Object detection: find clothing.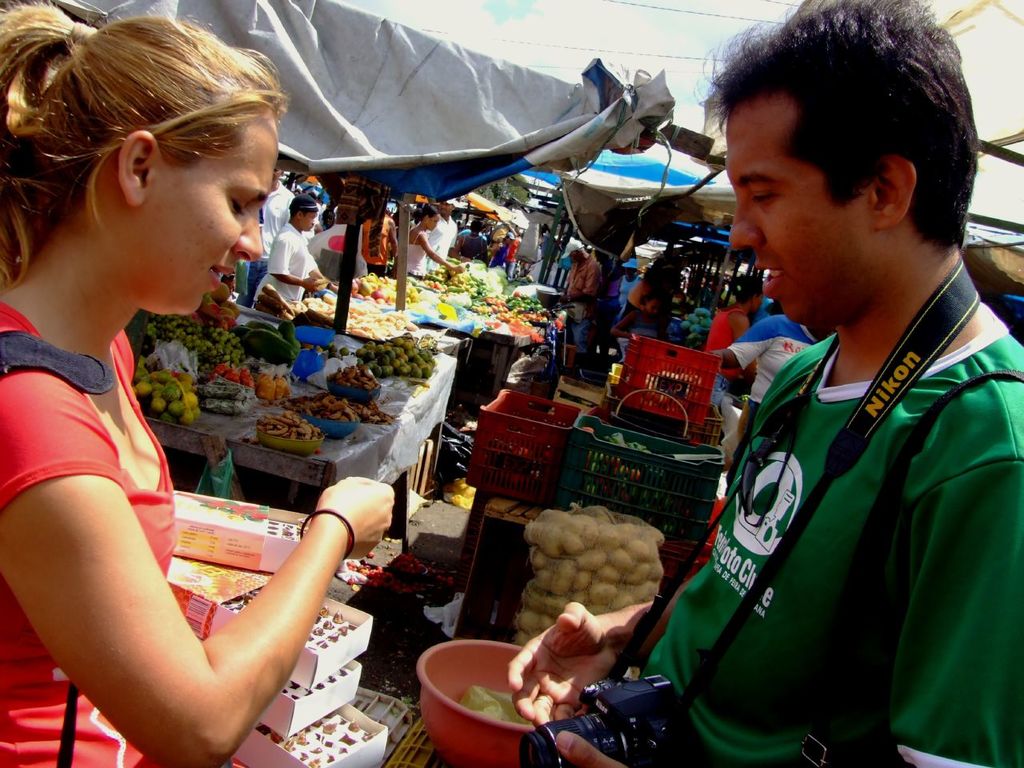
bbox(431, 214, 454, 274).
